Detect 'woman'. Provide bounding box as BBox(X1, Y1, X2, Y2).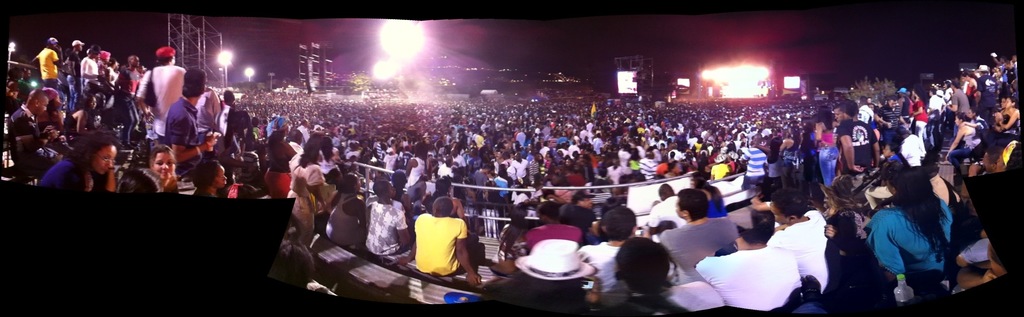
BBox(856, 165, 958, 316).
